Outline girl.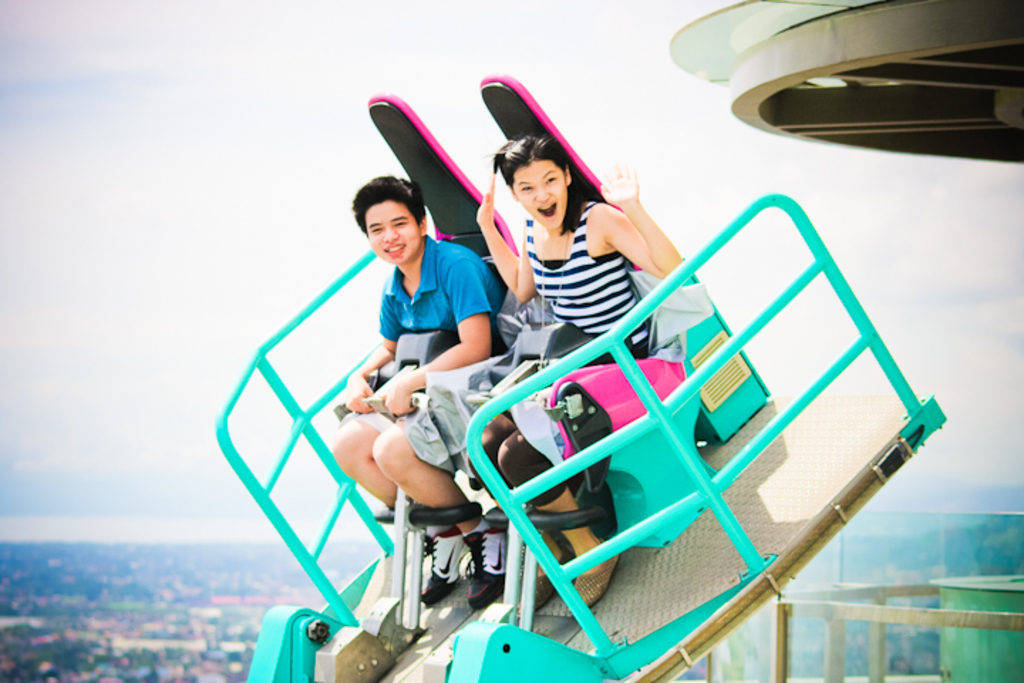
Outline: (x1=469, y1=141, x2=680, y2=615).
